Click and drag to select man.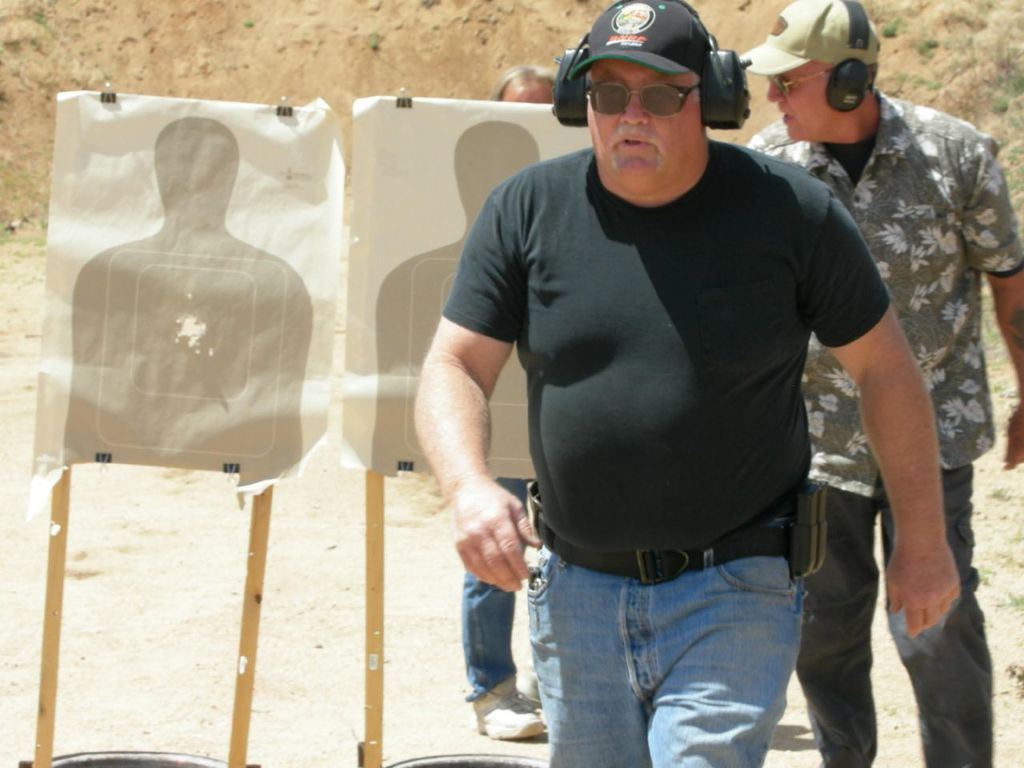
Selection: [x1=742, y1=0, x2=1023, y2=767].
